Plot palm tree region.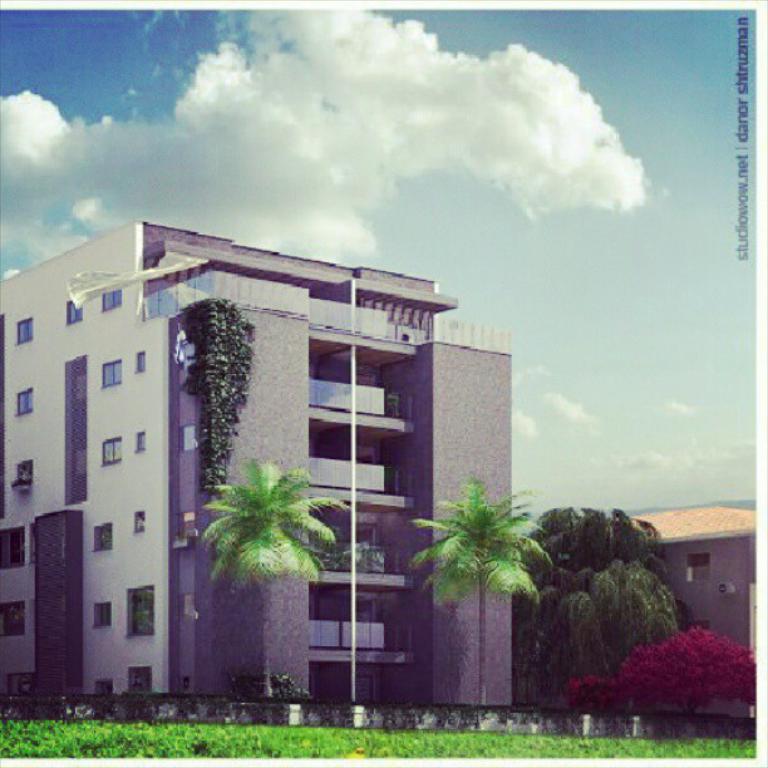
Plotted at <region>193, 463, 336, 686</region>.
